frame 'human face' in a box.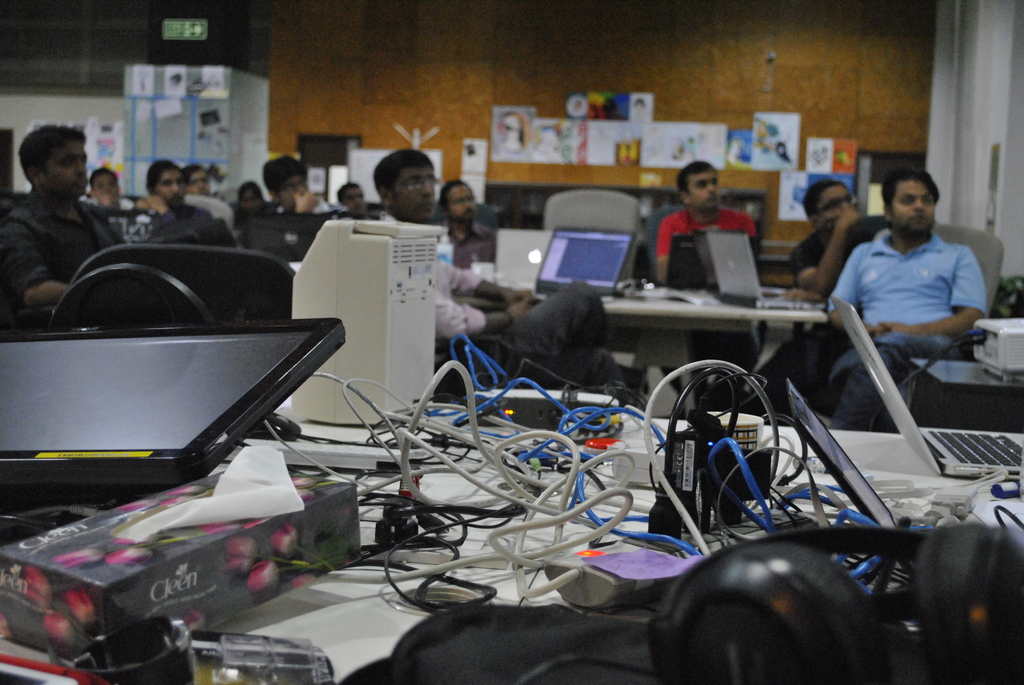
[left=151, top=169, right=184, bottom=207].
